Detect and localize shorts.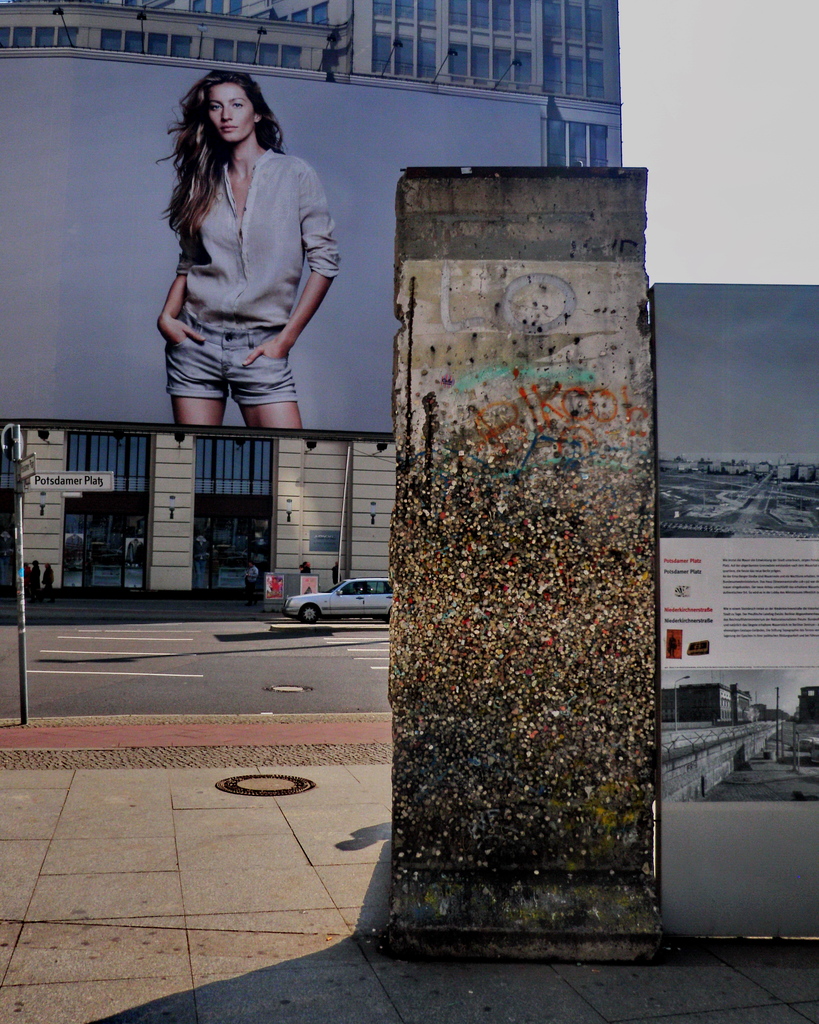
Localized at box(155, 339, 318, 403).
